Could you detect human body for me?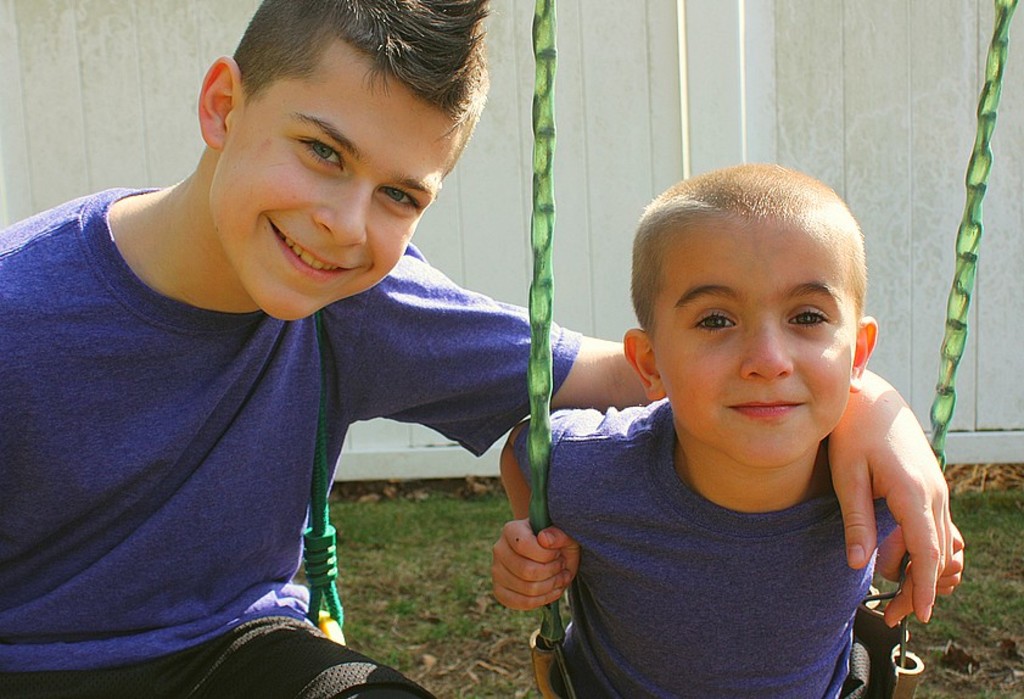
Detection result: 487:156:956:698.
